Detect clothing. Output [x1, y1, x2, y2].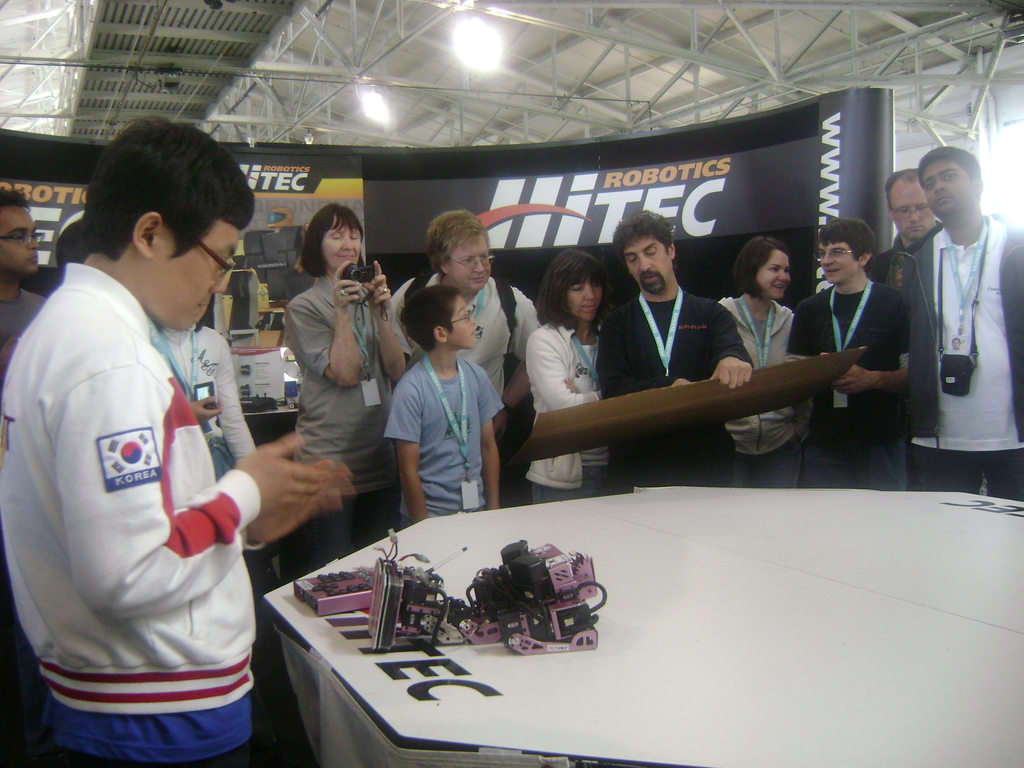
[909, 205, 1023, 507].
